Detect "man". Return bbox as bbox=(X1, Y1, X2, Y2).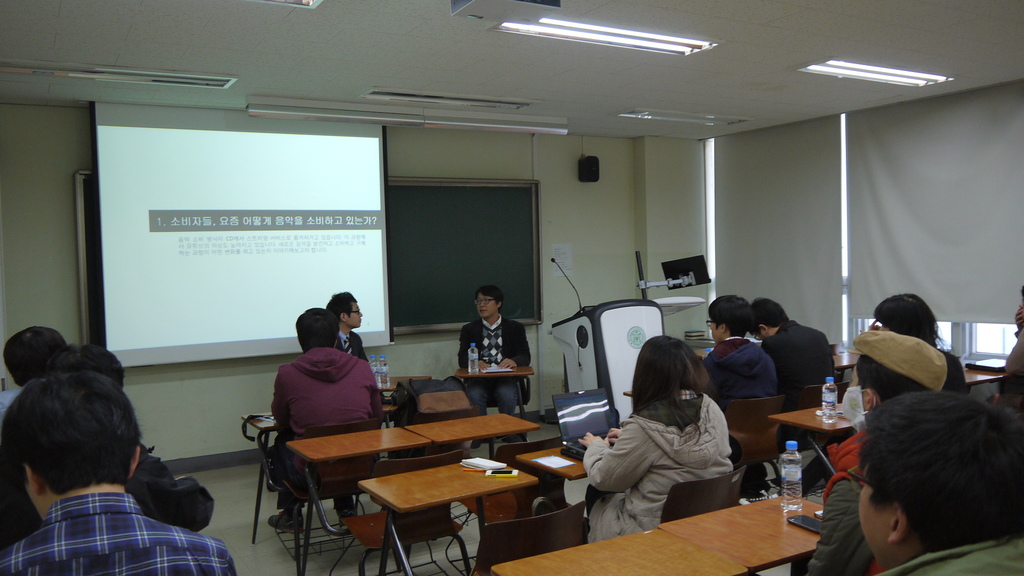
bbox=(803, 335, 971, 575).
